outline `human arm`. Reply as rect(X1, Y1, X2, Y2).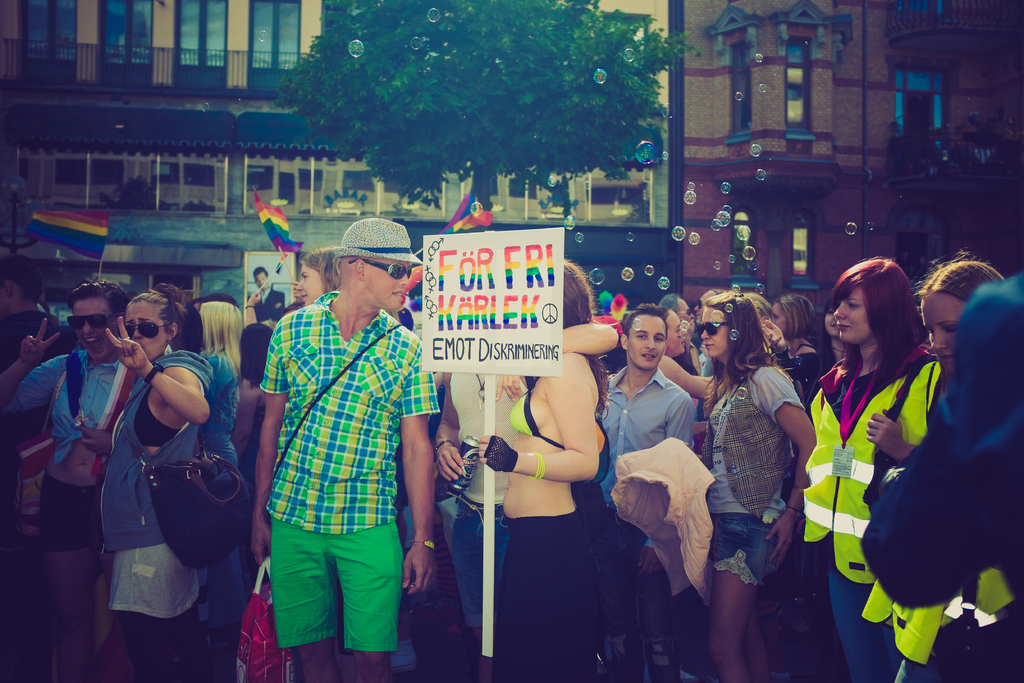
rect(477, 352, 596, 486).
